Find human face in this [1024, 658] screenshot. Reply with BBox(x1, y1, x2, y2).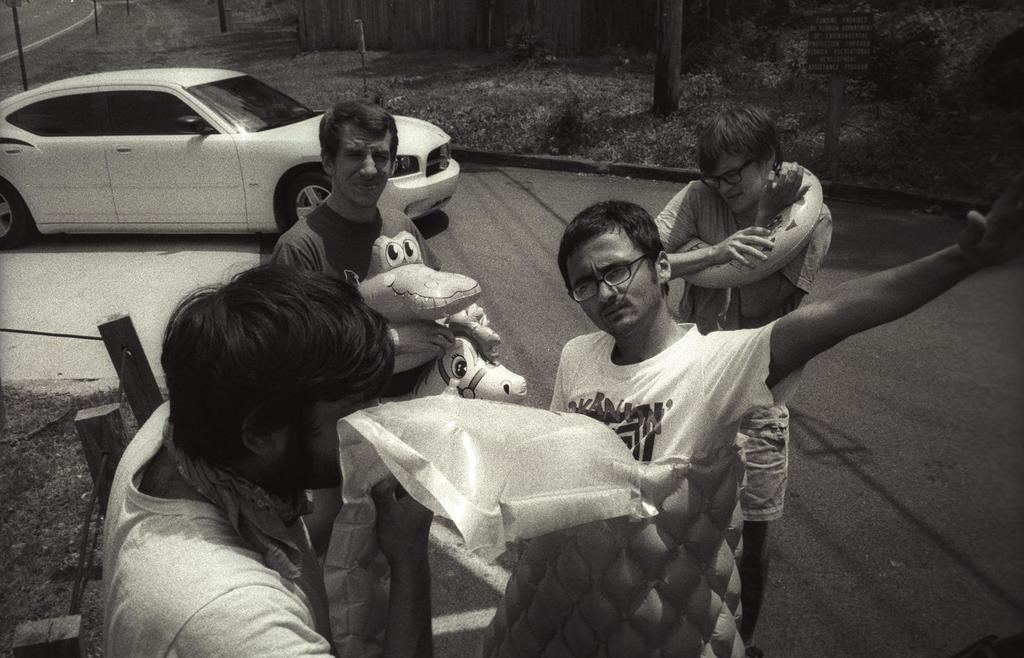
BBox(330, 124, 389, 209).
